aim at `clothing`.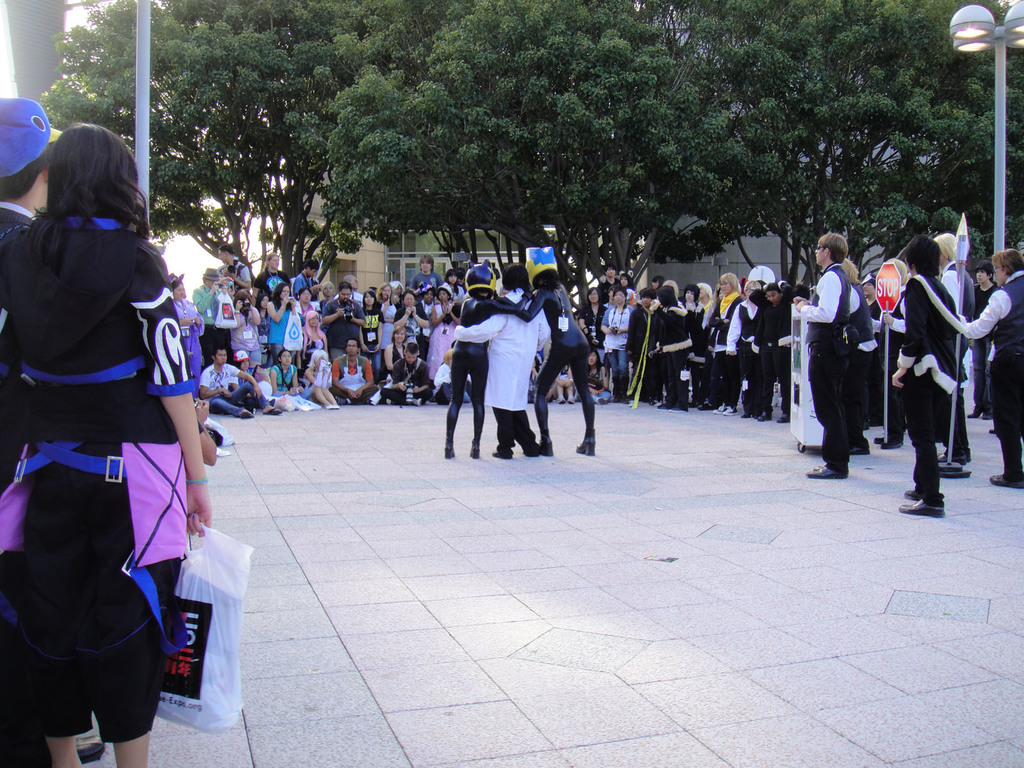
Aimed at [x1=445, y1=284, x2=548, y2=453].
